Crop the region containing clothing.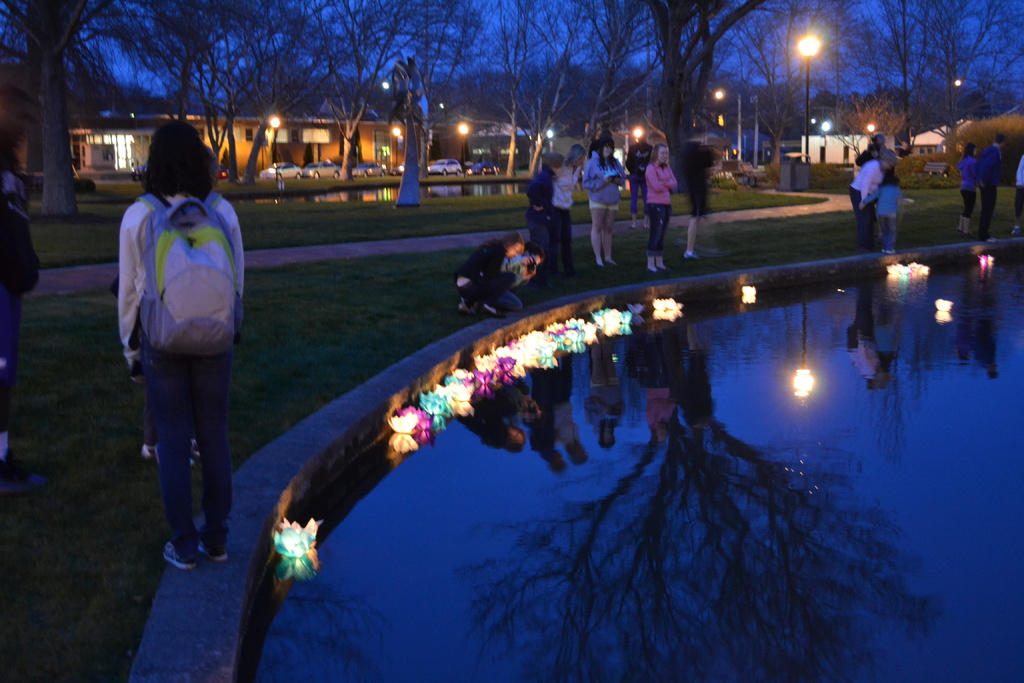
Crop region: {"x1": 502, "y1": 258, "x2": 524, "y2": 311}.
